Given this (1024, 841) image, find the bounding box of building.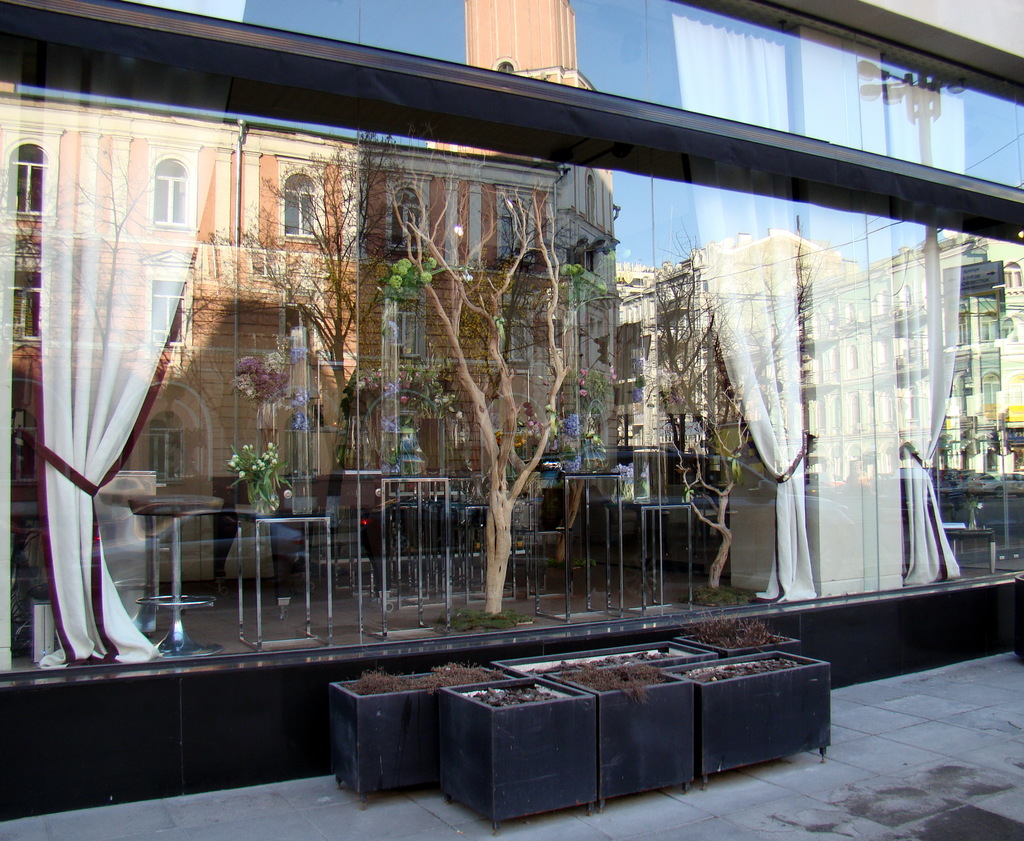
l=0, t=0, r=1023, b=826.
